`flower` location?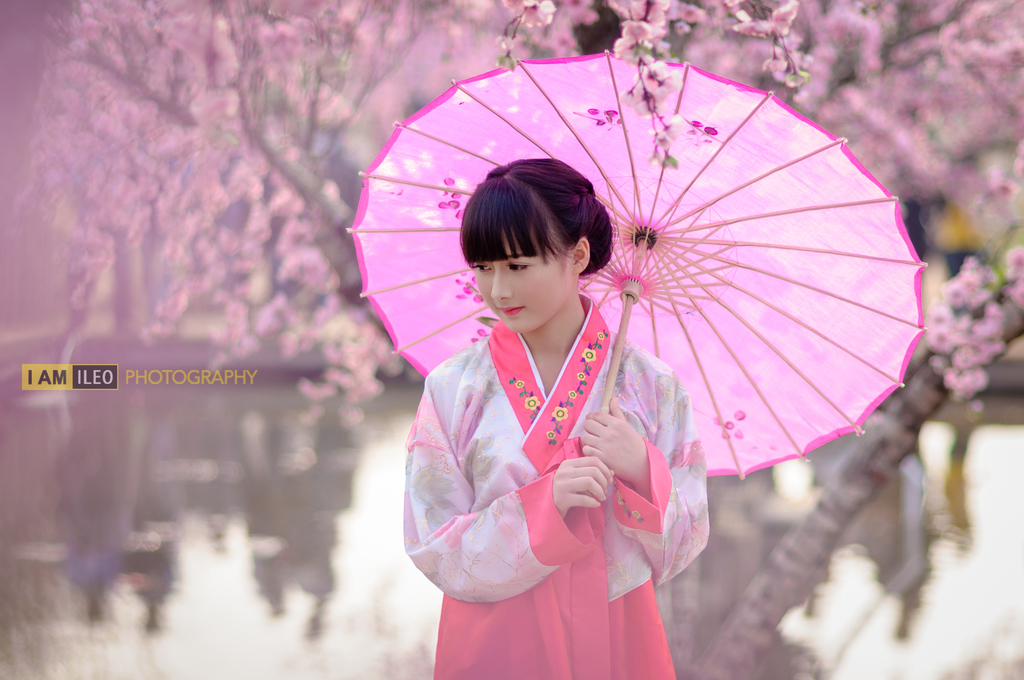
{"x1": 569, "y1": 391, "x2": 579, "y2": 403}
